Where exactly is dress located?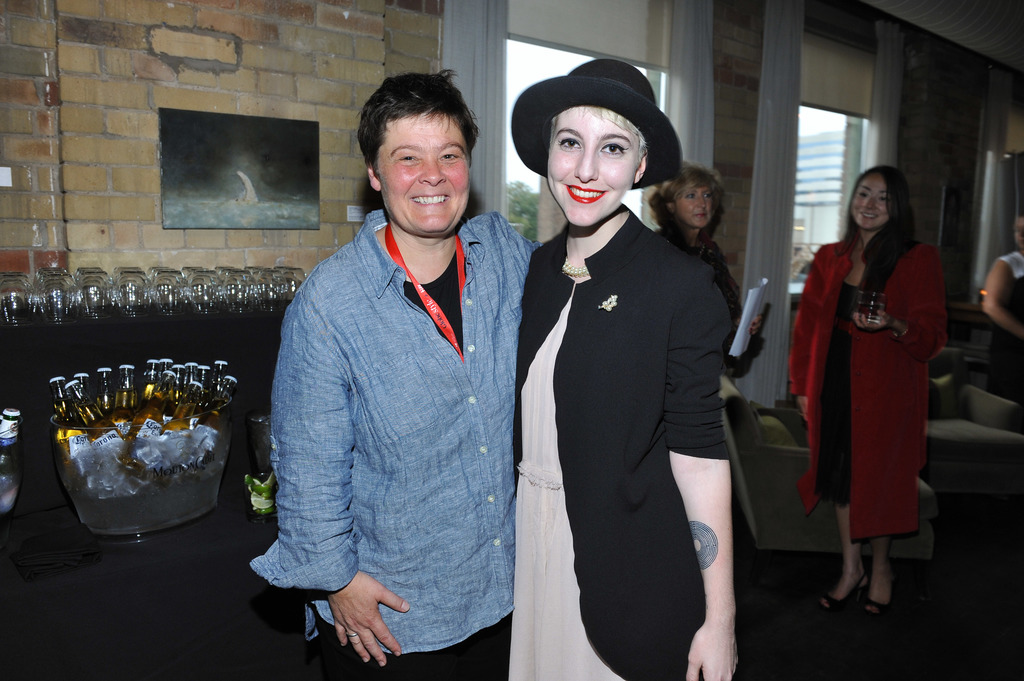
Its bounding box is {"x1": 815, "y1": 280, "x2": 852, "y2": 503}.
